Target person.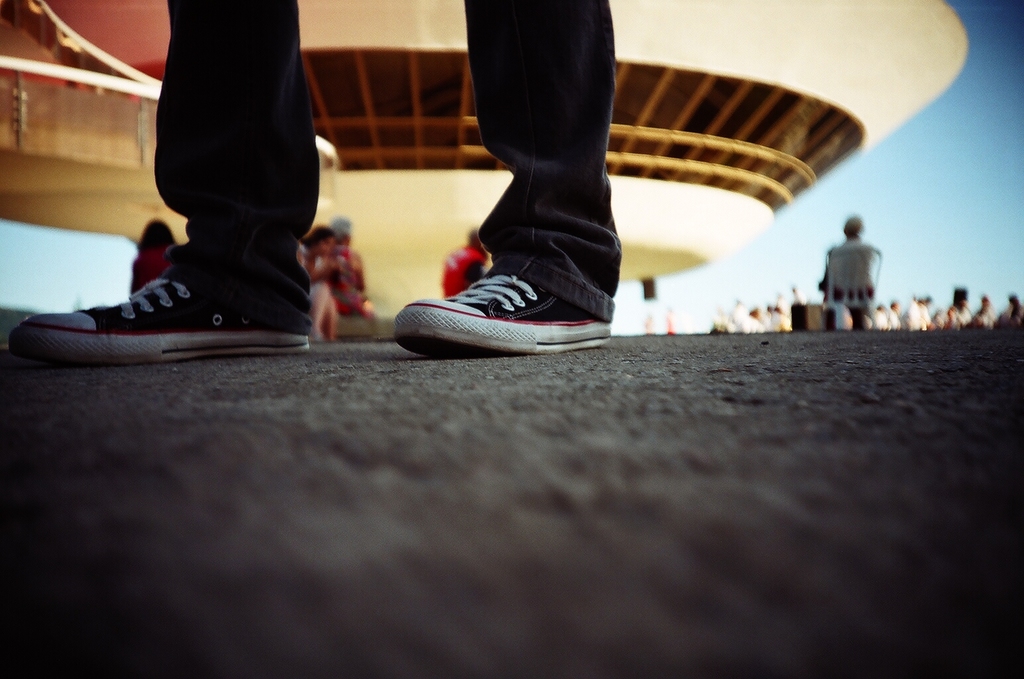
Target region: 995,295,1023,329.
